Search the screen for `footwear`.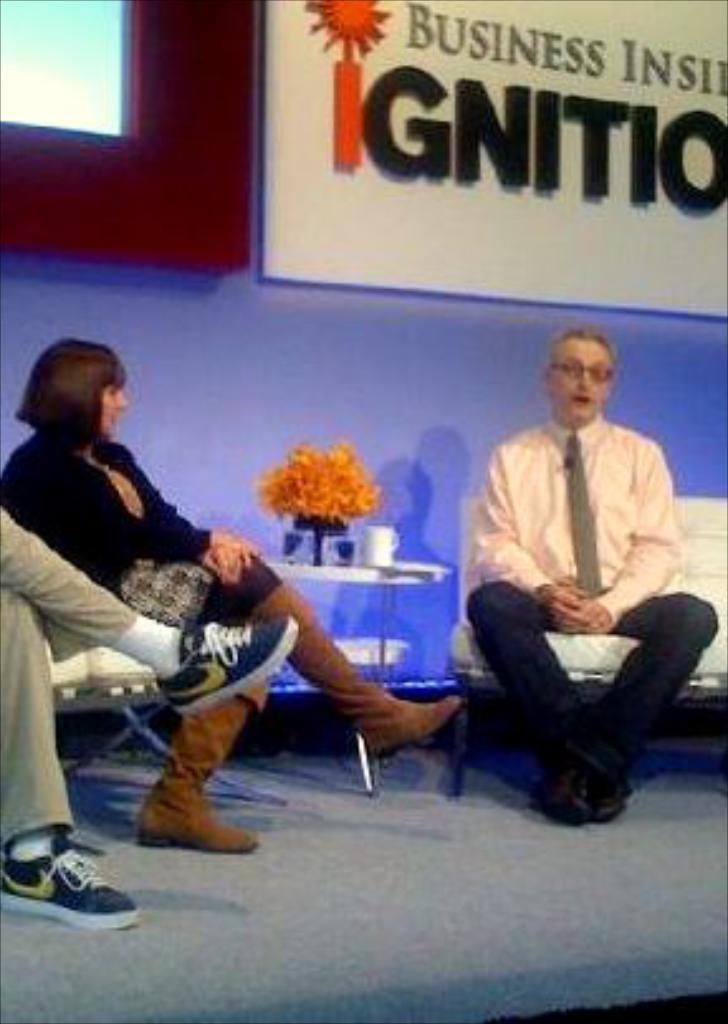
Found at detection(149, 612, 296, 721).
